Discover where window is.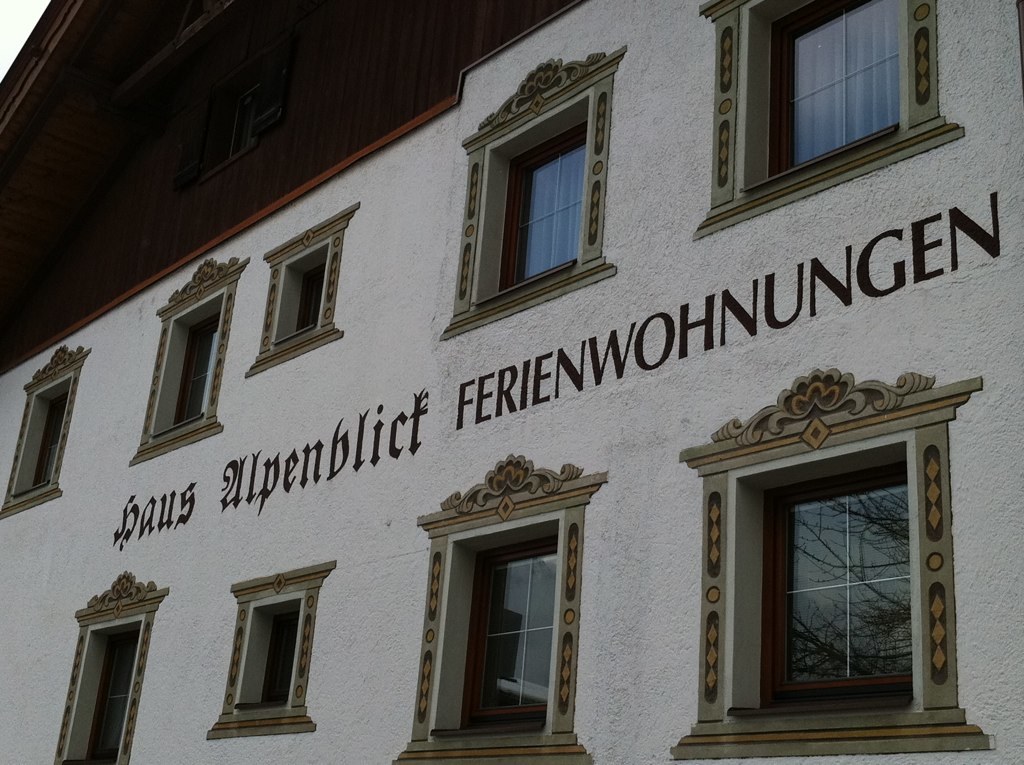
Discovered at region(695, 0, 968, 239).
